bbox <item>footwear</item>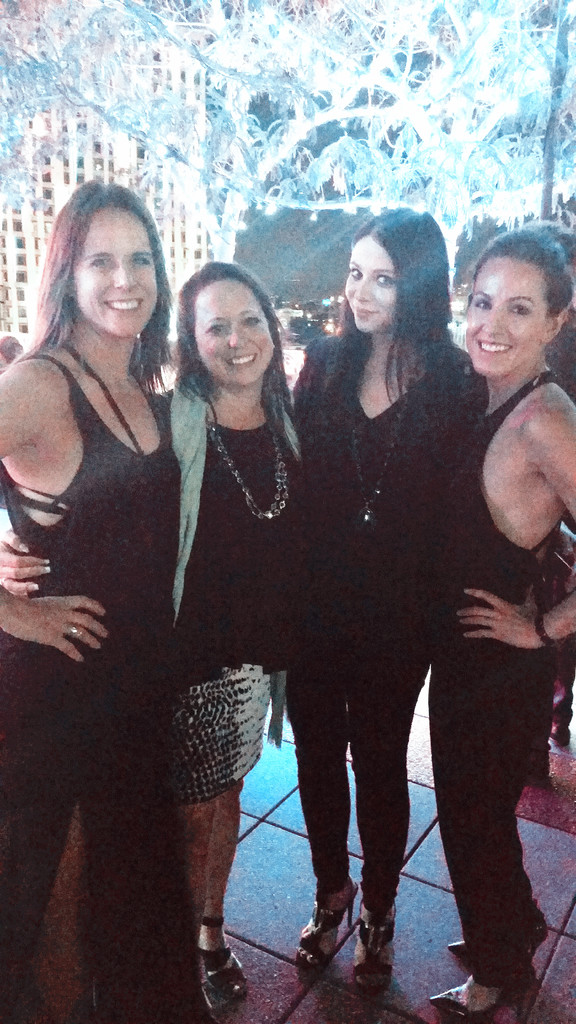
180, 909, 266, 1023
